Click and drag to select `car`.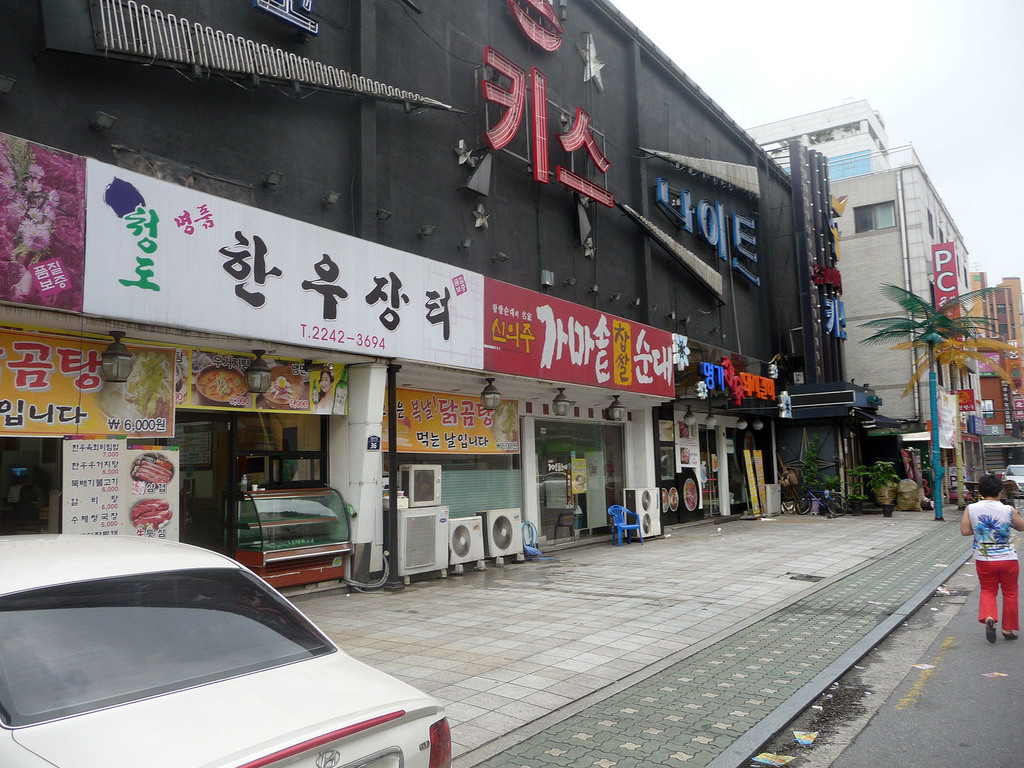
Selection: 4:517:437:756.
